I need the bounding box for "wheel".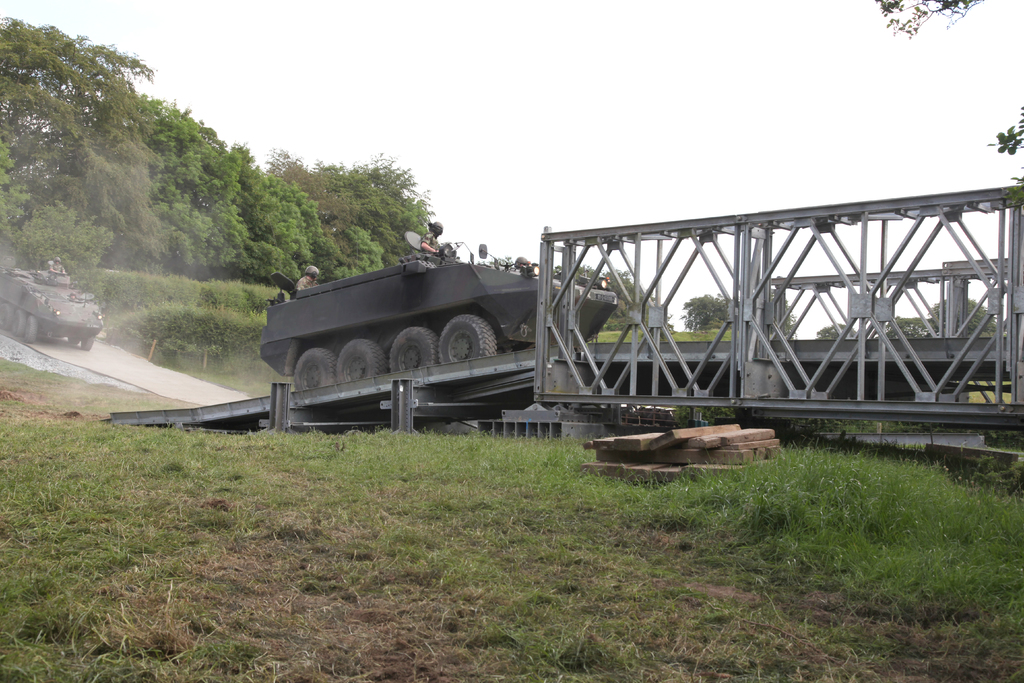
Here it is: x1=22 y1=318 x2=35 y2=338.
